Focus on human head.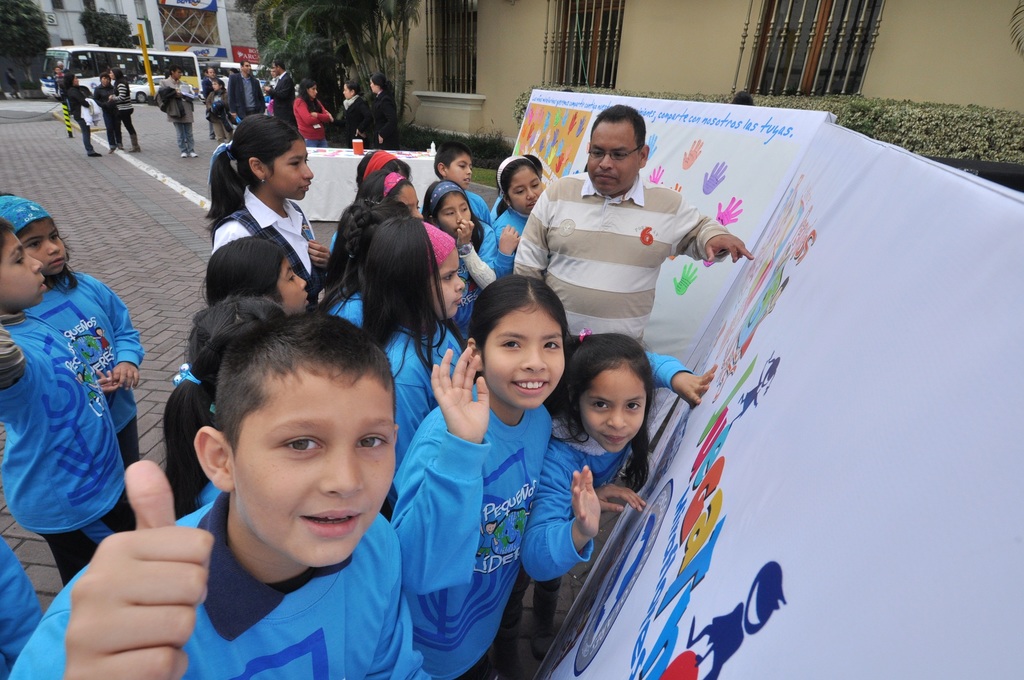
Focused at crop(55, 65, 63, 77).
